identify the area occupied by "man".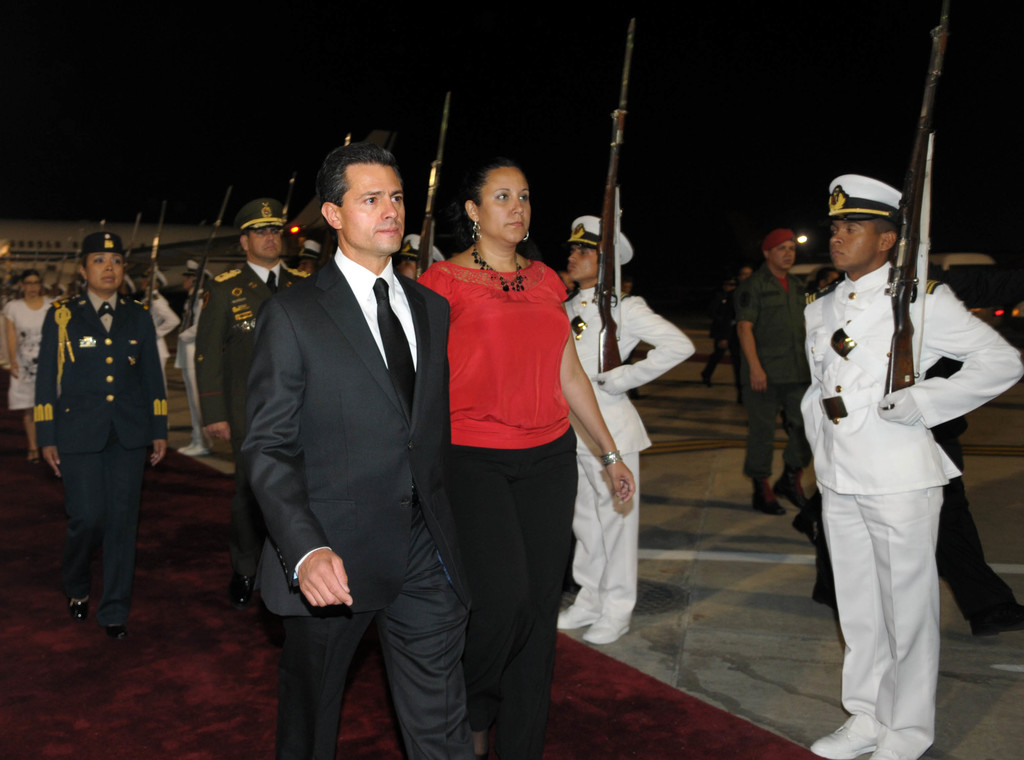
Area: locate(557, 213, 690, 642).
